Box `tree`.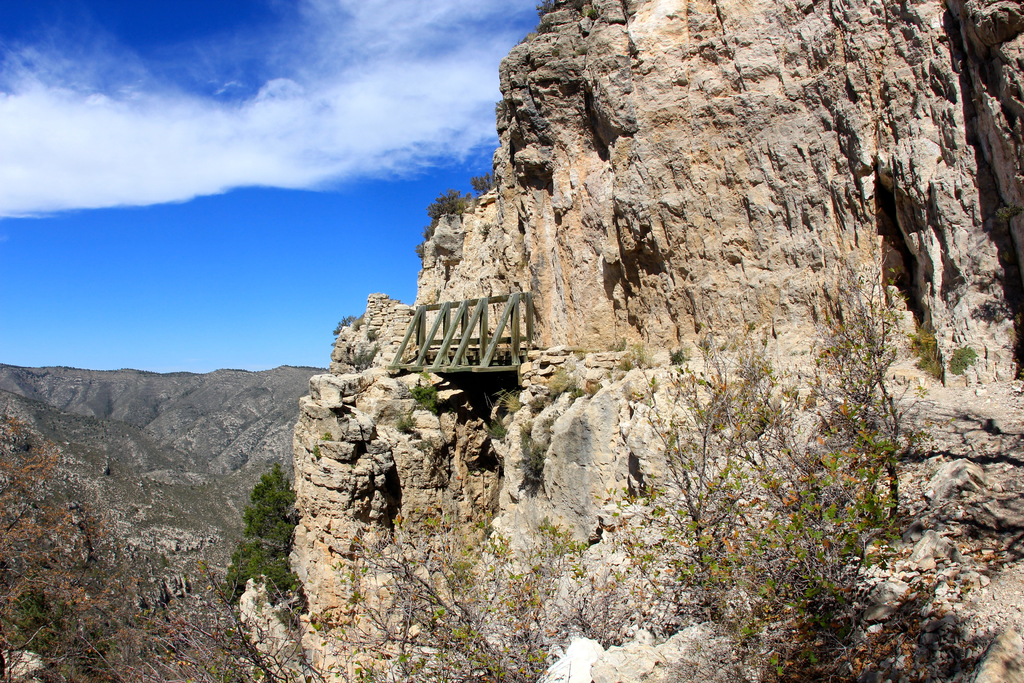
298:500:591:682.
